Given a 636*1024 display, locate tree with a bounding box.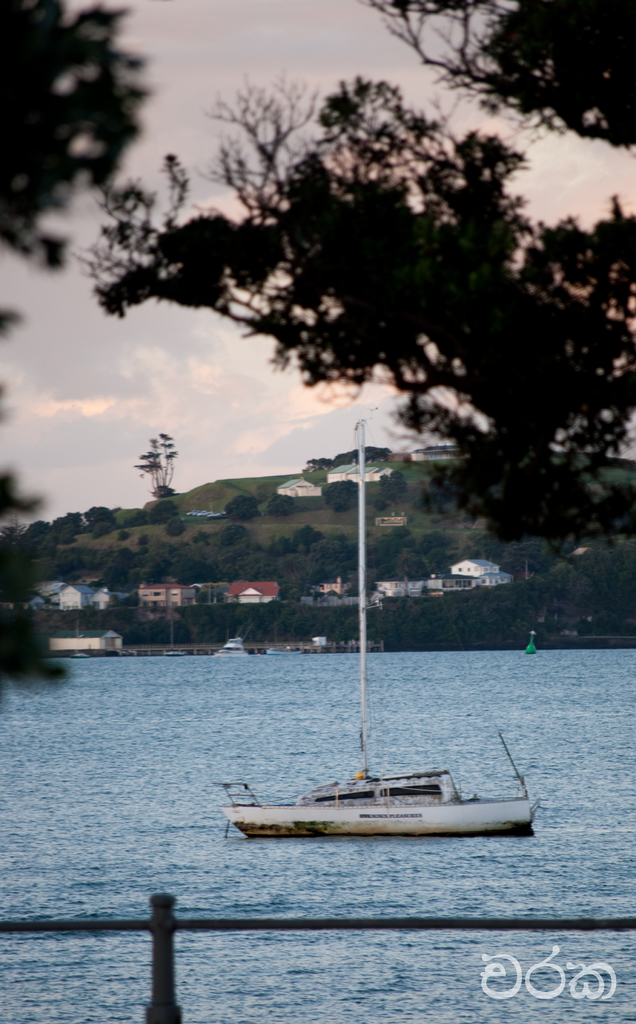
Located: [53, 511, 77, 541].
